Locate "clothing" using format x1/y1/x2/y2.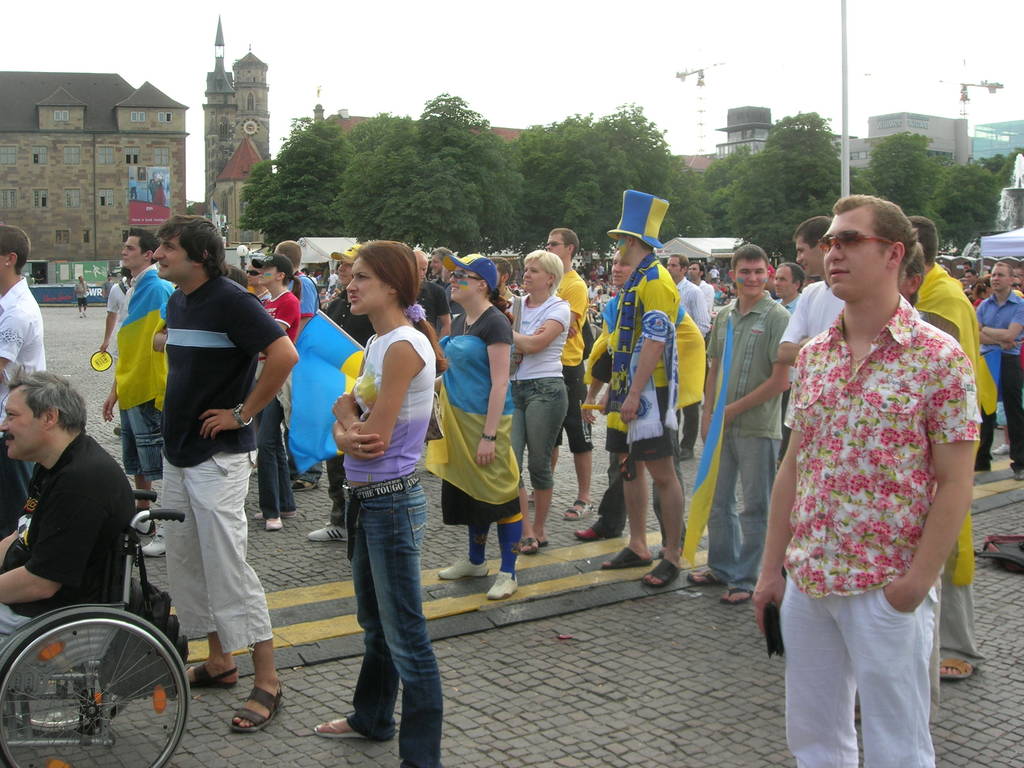
118/260/166/458.
